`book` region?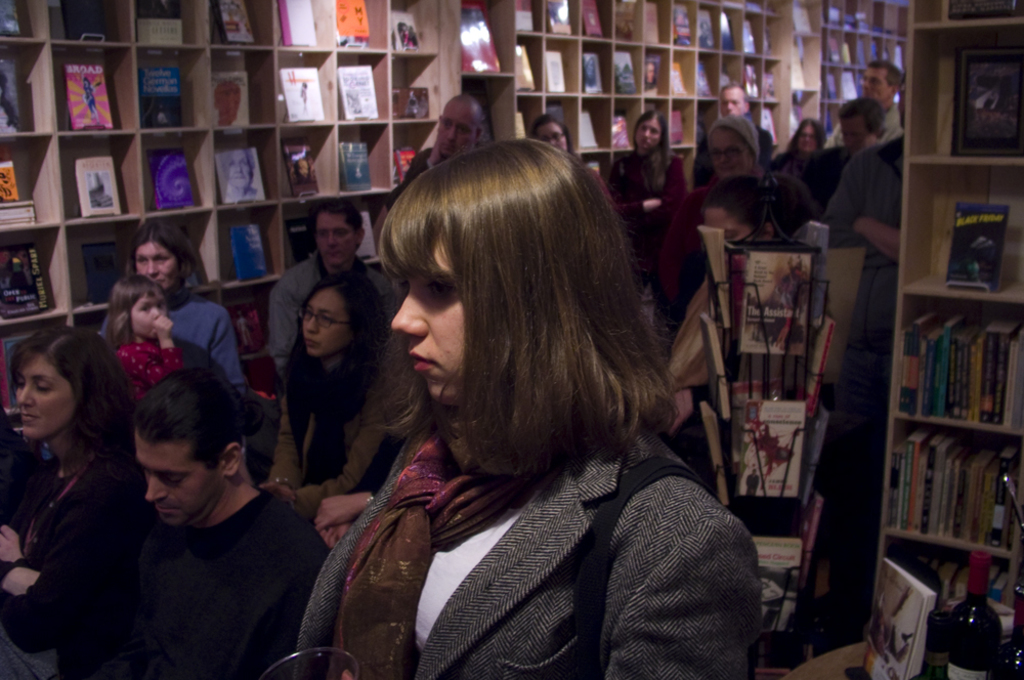
[696, 67, 709, 98]
